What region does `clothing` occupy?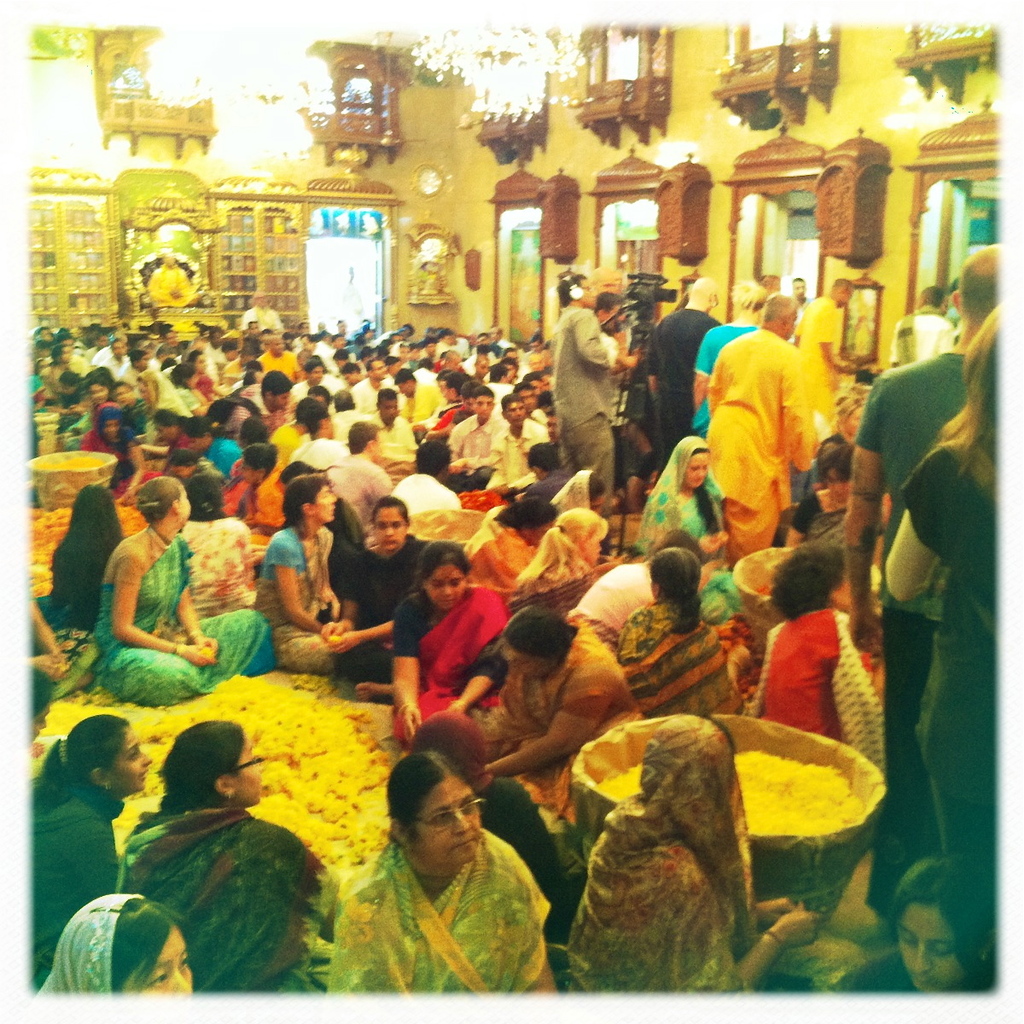
[left=831, top=954, right=1008, bottom=995].
